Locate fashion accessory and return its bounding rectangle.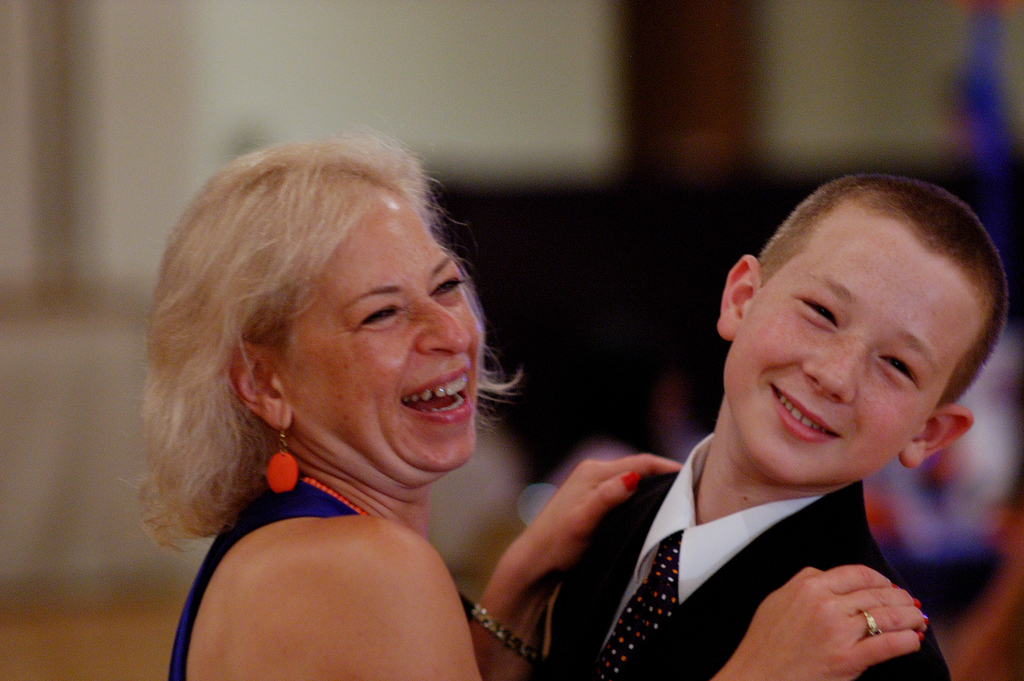
260 421 300 495.
